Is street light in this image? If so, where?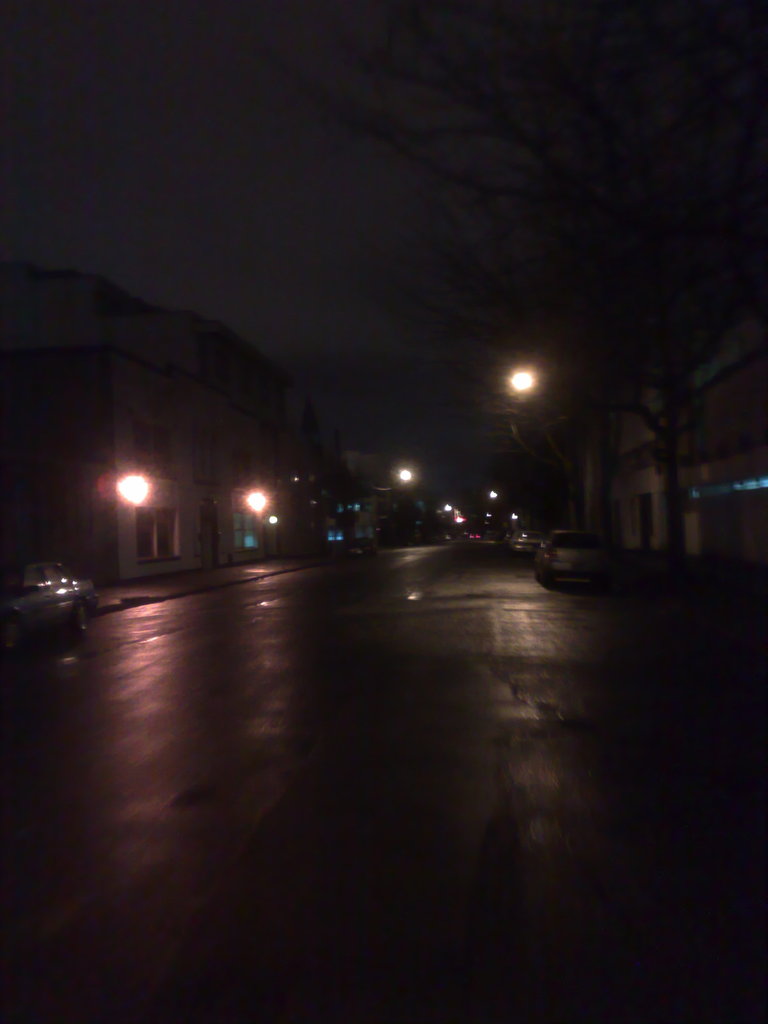
Yes, at (x1=394, y1=458, x2=412, y2=483).
